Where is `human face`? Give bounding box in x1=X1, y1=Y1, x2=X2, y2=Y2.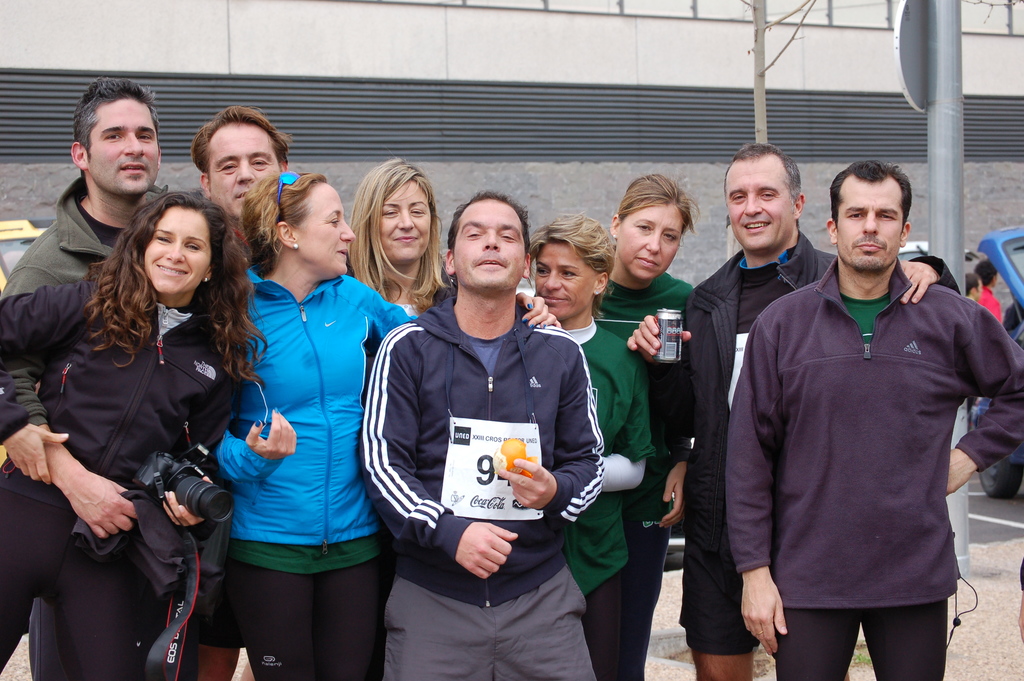
x1=380, y1=183, x2=429, y2=260.
